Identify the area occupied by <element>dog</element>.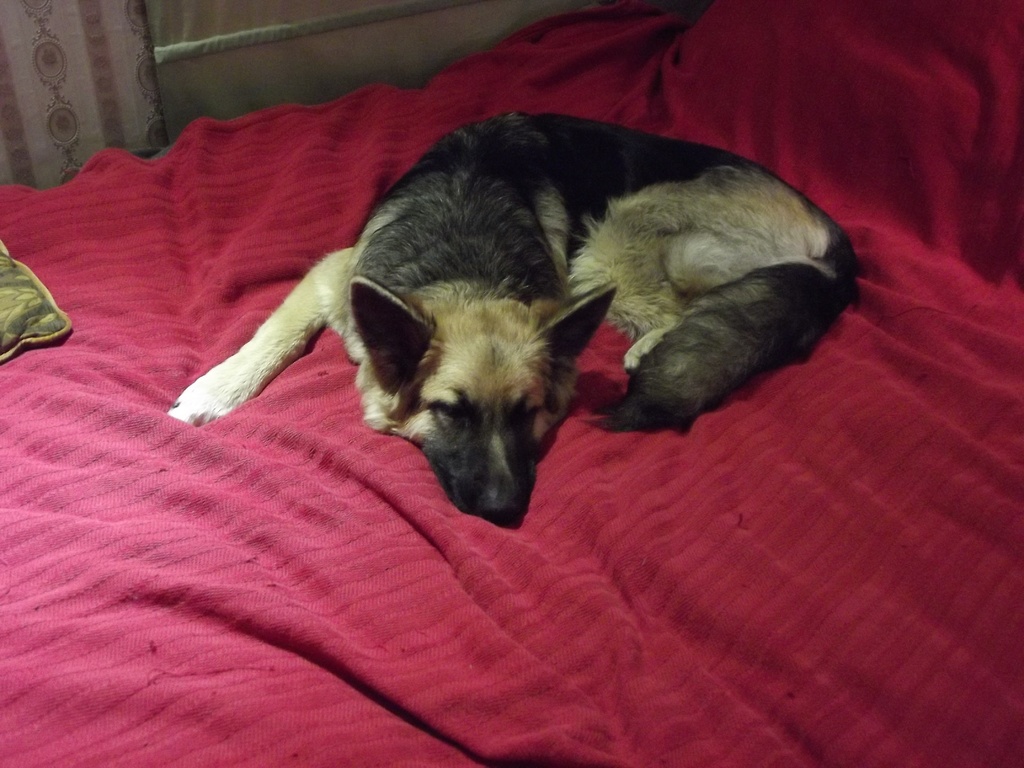
Area: {"left": 165, "top": 111, "right": 858, "bottom": 526}.
